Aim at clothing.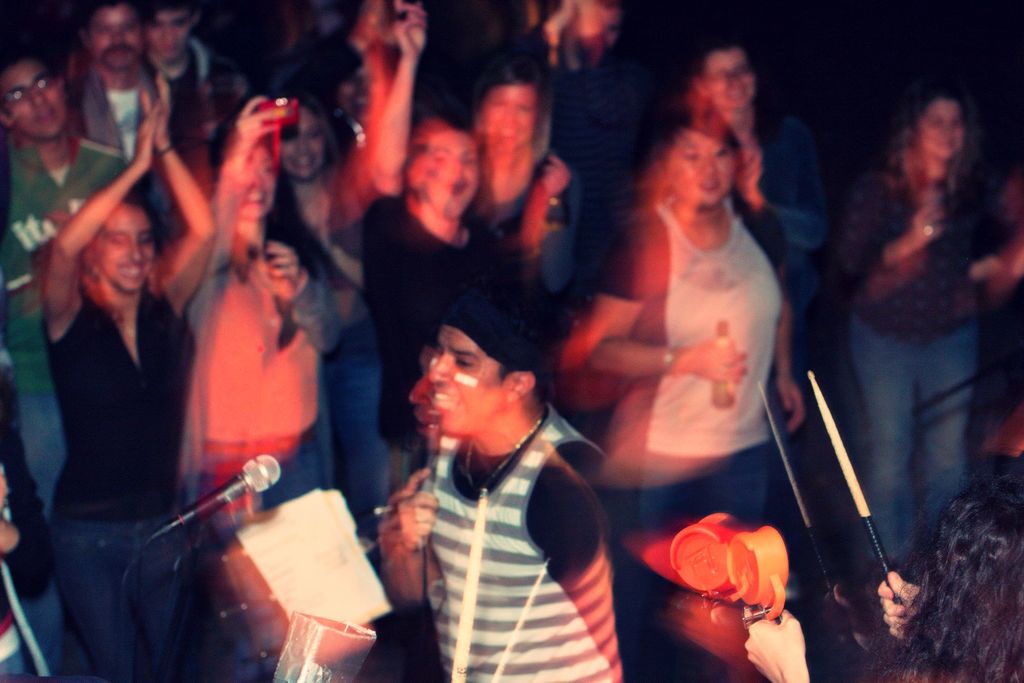
Aimed at bbox=[45, 282, 186, 522].
